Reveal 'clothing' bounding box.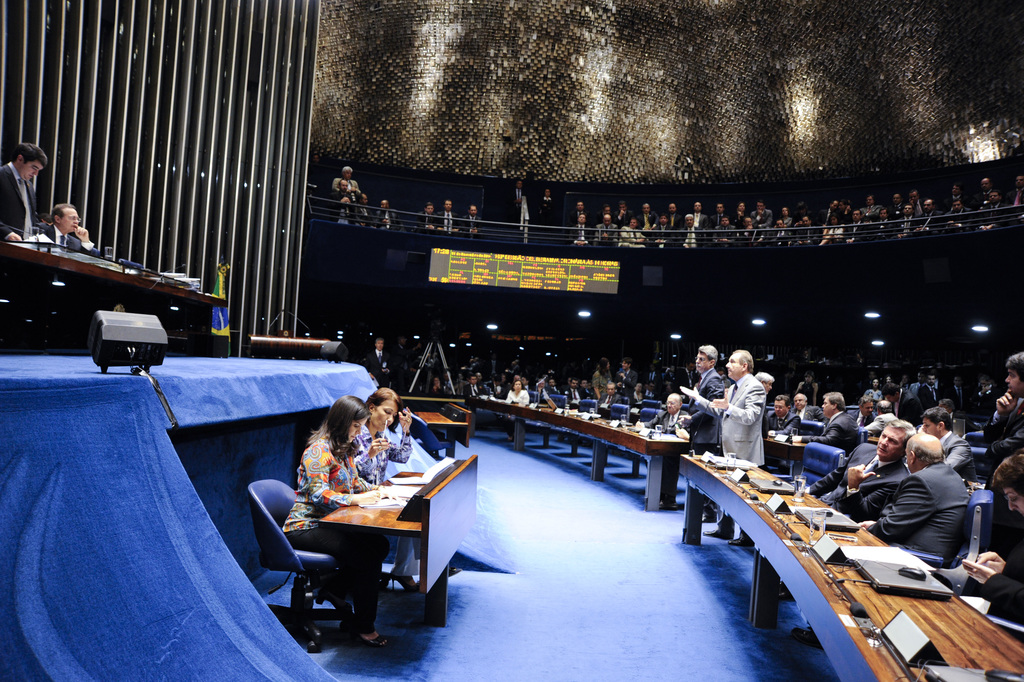
Revealed: <box>714,377,769,492</box>.
